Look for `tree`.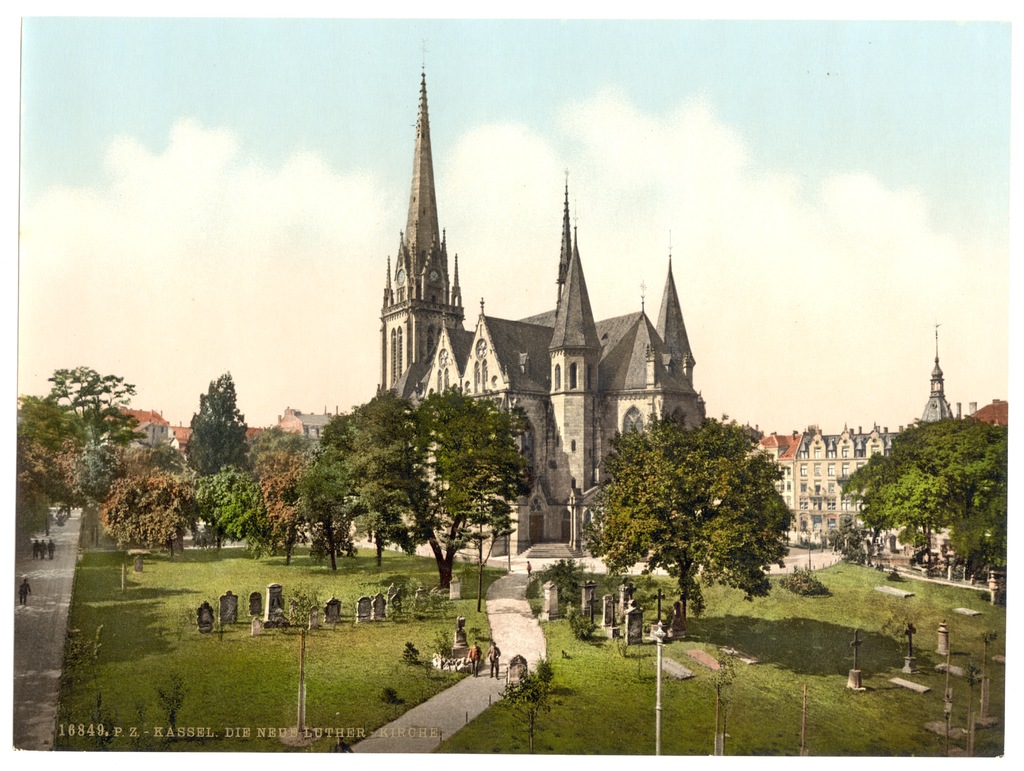
Found: detection(346, 373, 421, 571).
